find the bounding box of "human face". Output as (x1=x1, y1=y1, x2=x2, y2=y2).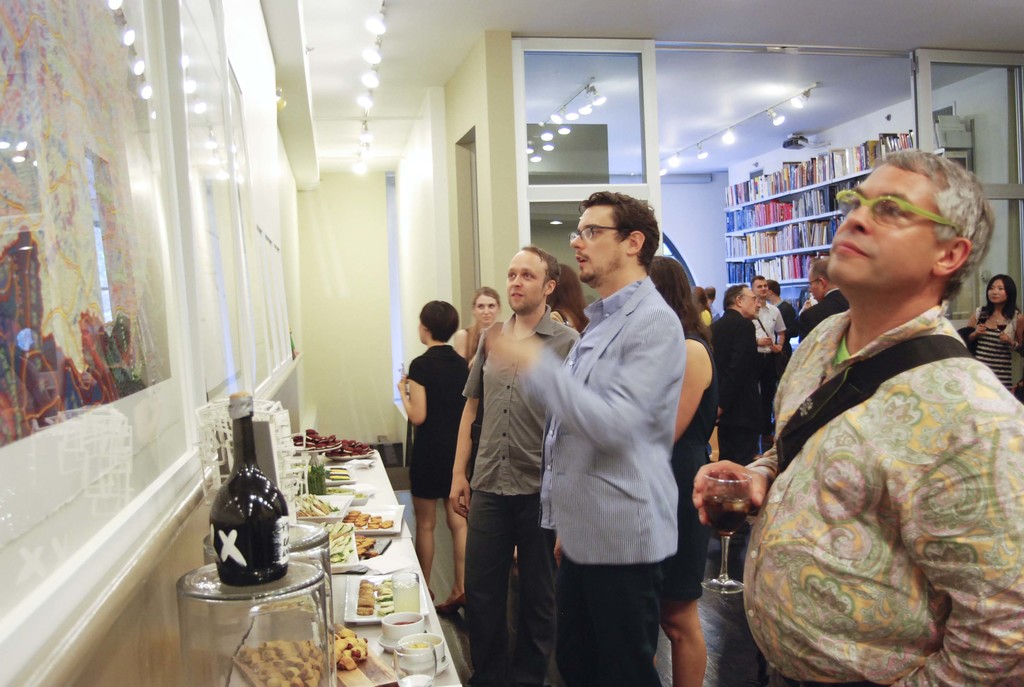
(x1=570, y1=203, x2=627, y2=278).
